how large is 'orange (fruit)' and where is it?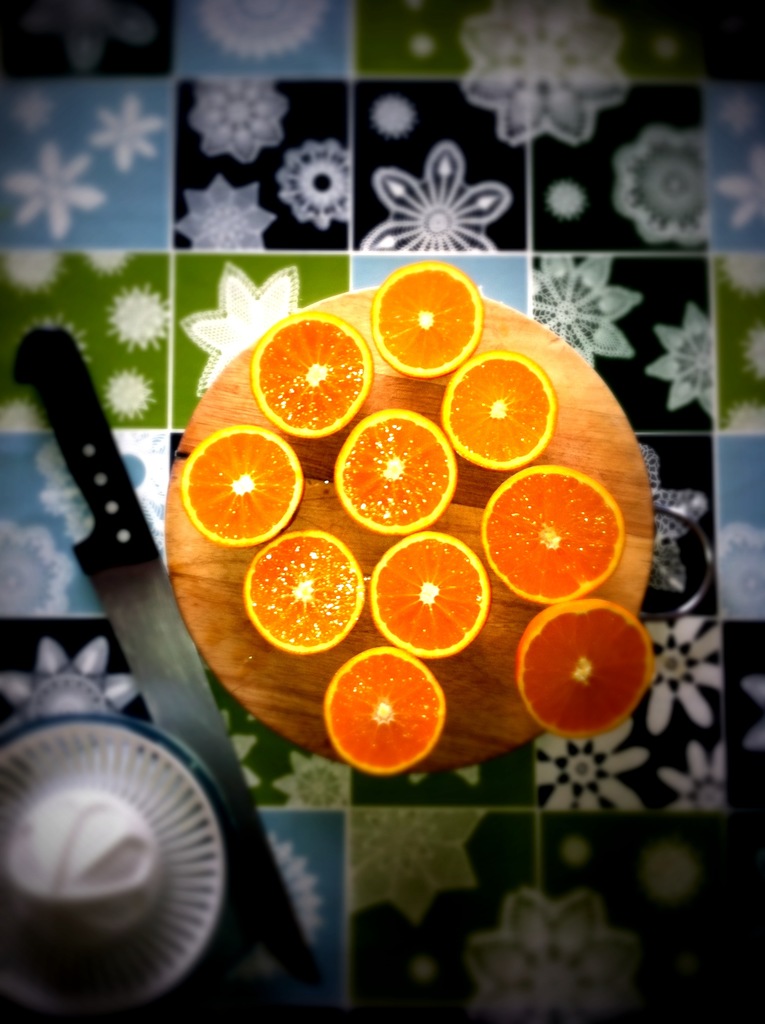
Bounding box: region(316, 634, 462, 765).
